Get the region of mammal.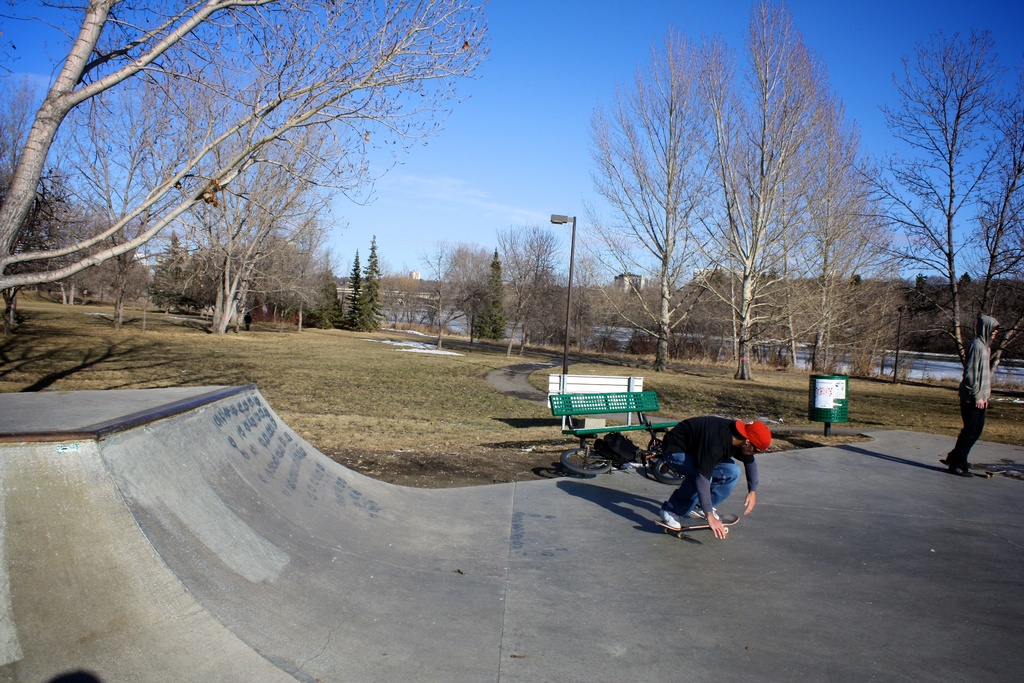
select_region(945, 315, 998, 472).
